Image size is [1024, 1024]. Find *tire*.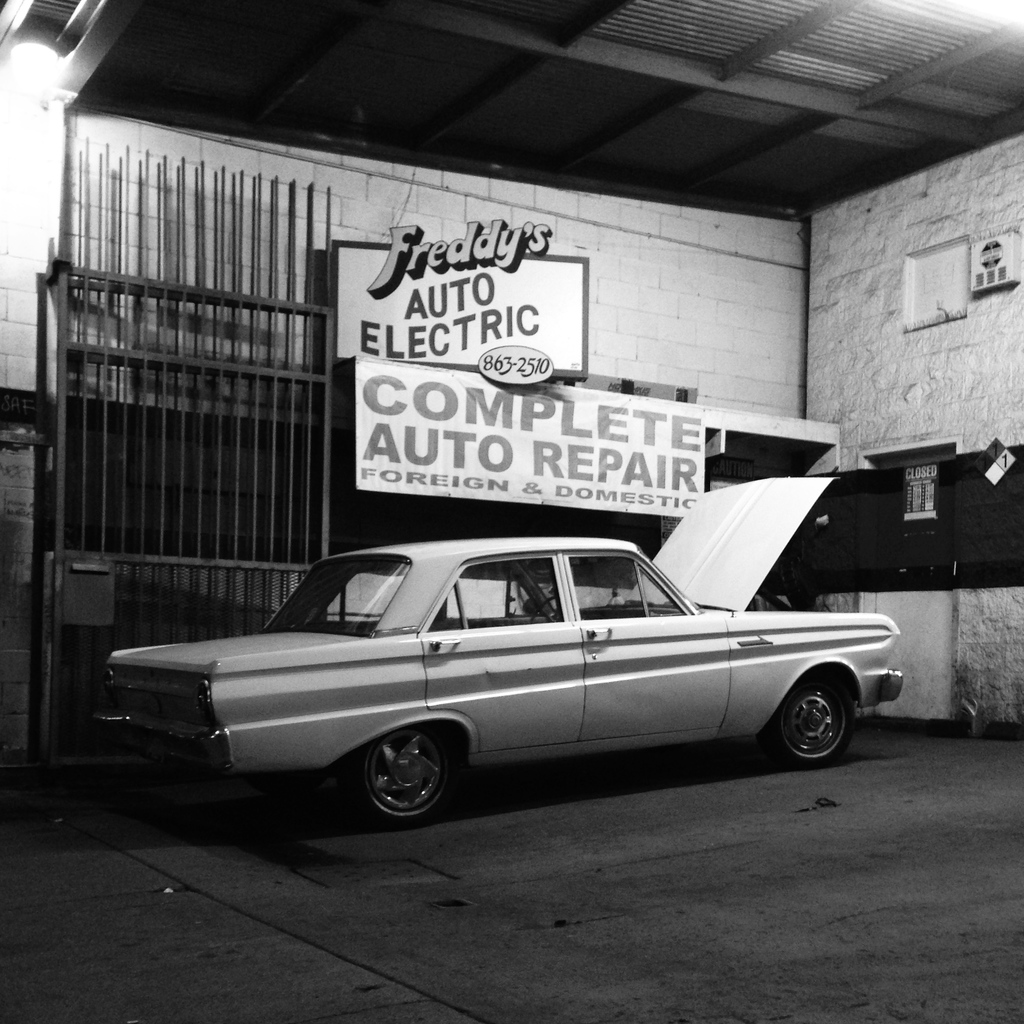
locate(347, 721, 455, 831).
